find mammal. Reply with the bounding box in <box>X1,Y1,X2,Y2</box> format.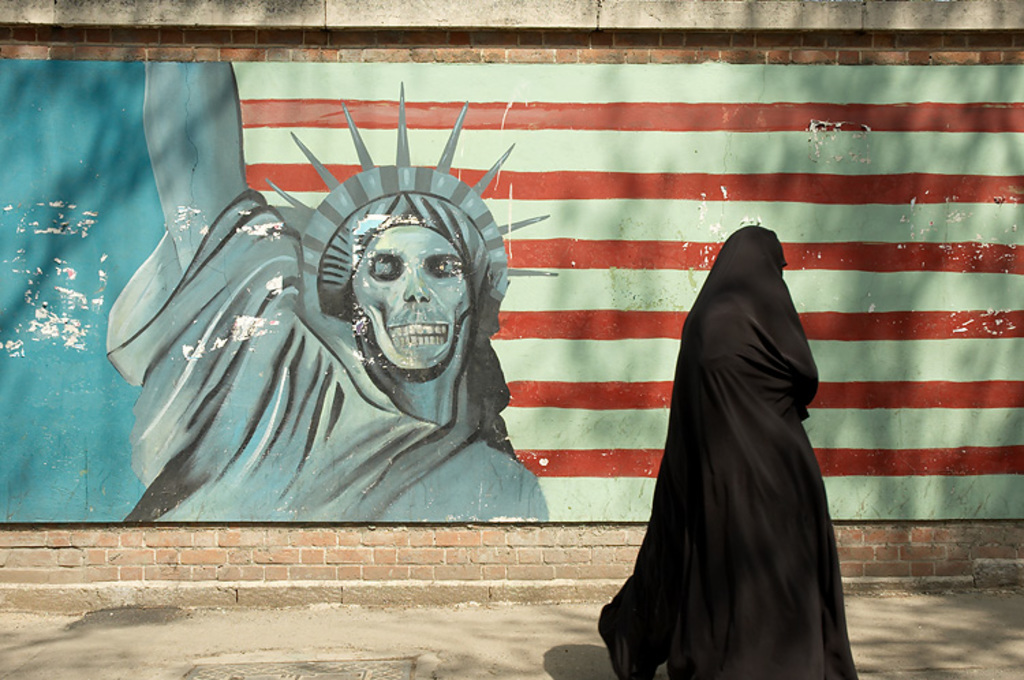
<box>106,55,550,522</box>.
